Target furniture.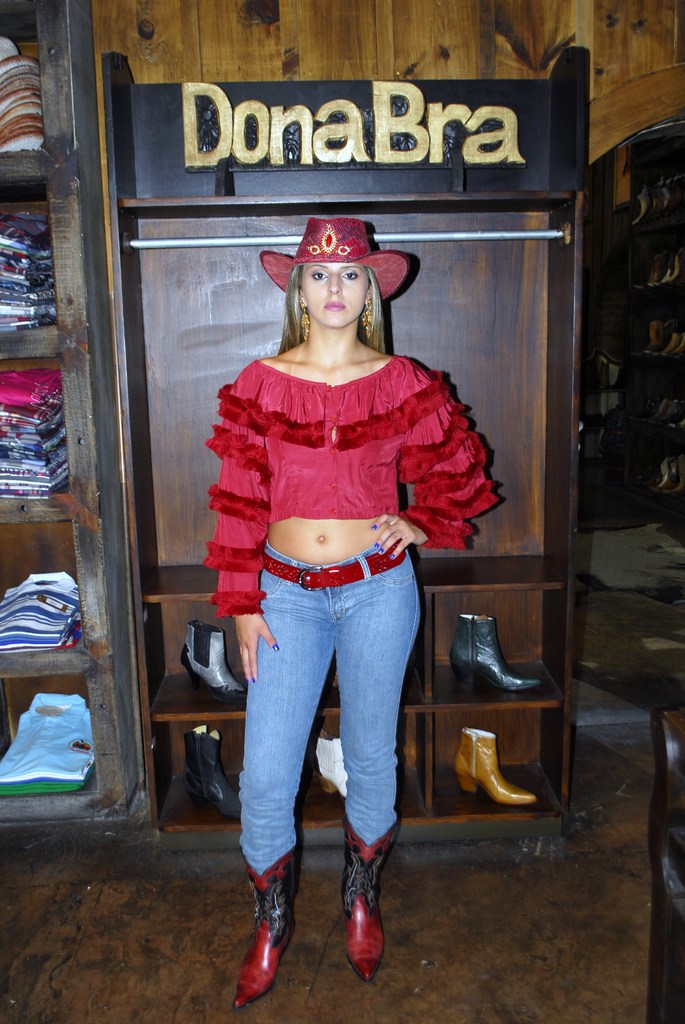
Target region: (x1=0, y1=0, x2=149, y2=816).
